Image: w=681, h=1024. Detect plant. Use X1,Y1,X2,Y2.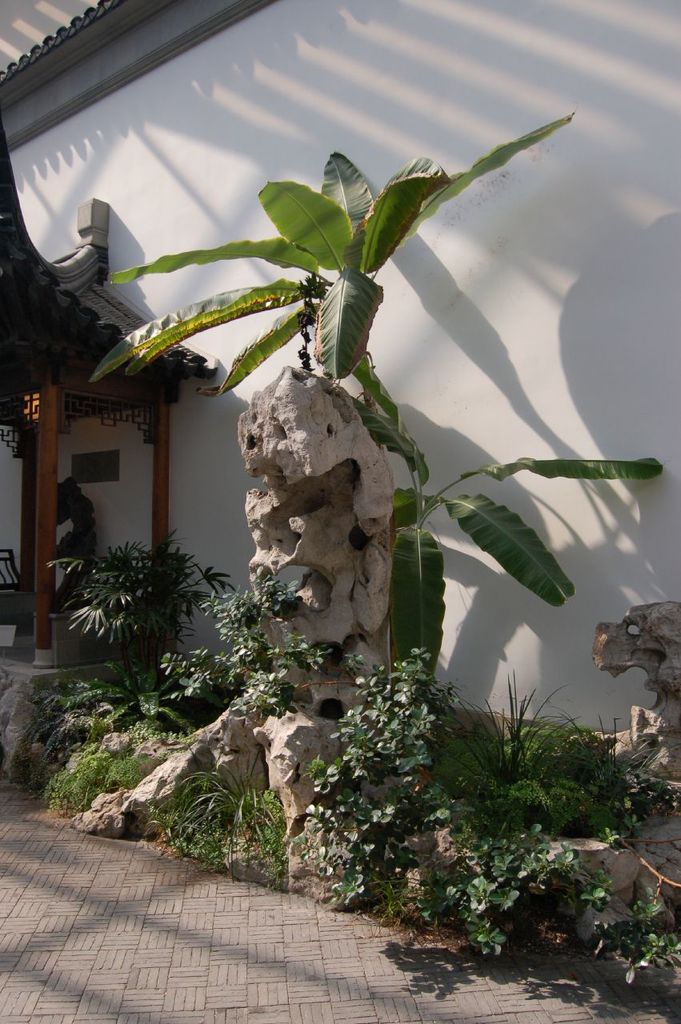
18,658,207,763.
